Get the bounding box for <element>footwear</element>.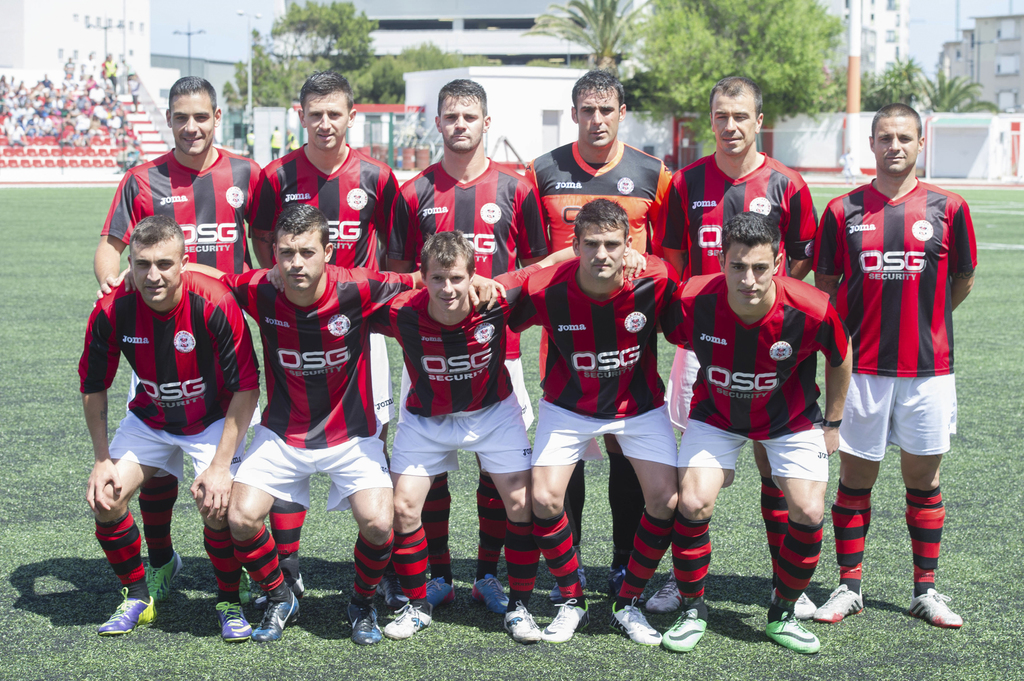
x1=609, y1=602, x2=659, y2=648.
